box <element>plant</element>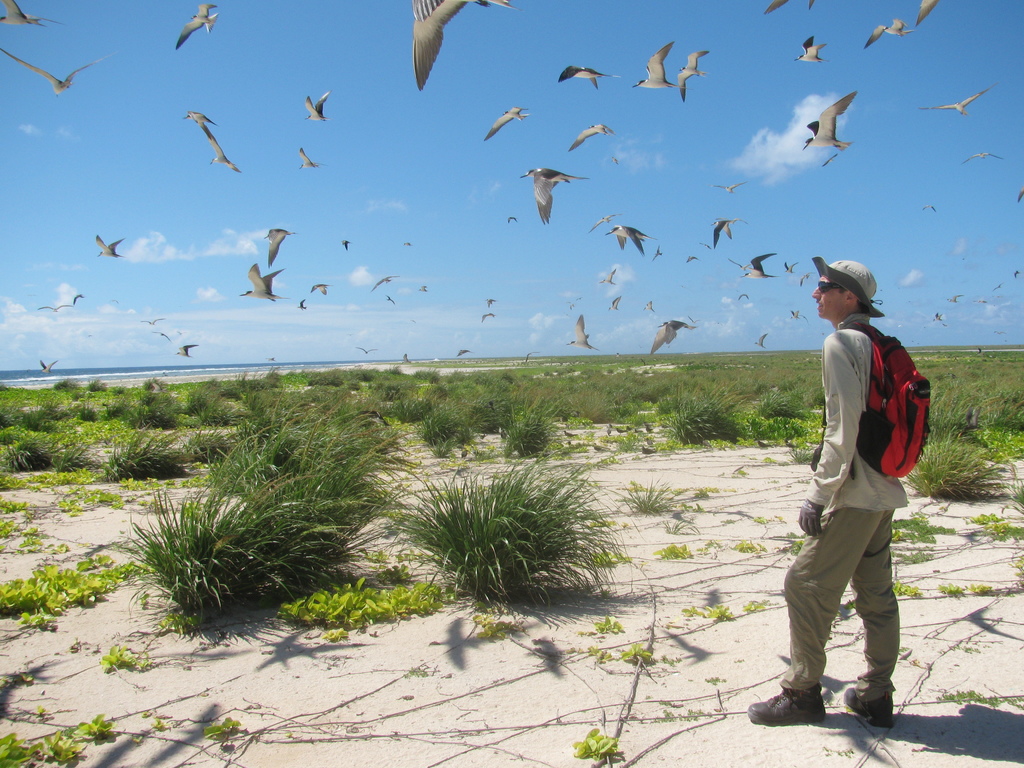
x1=595, y1=611, x2=623, y2=637
